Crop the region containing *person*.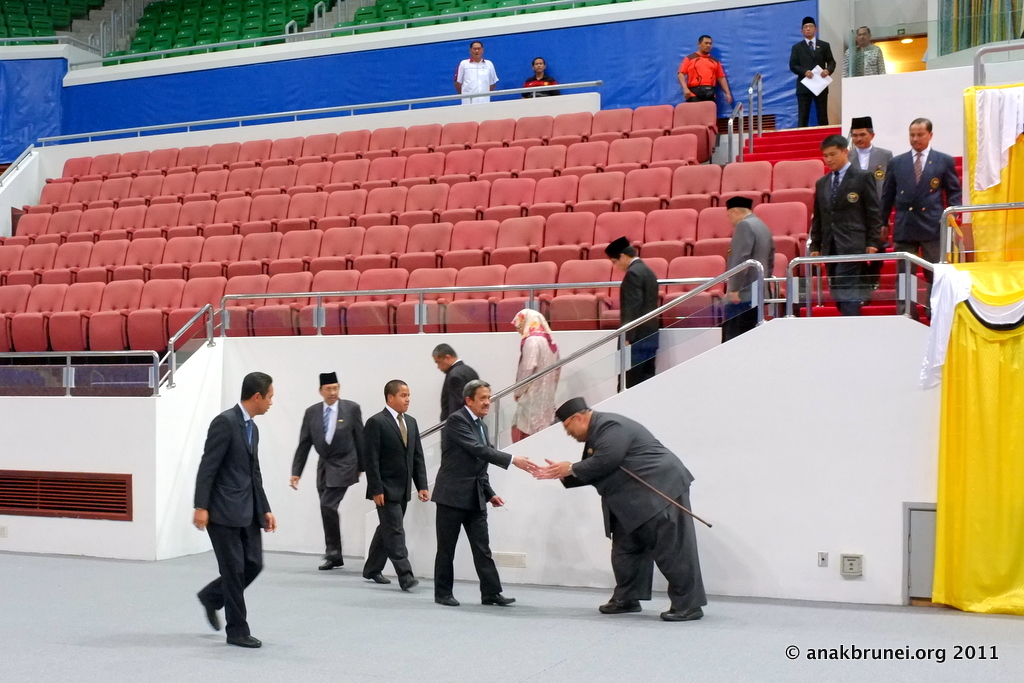
Crop region: detection(724, 201, 779, 343).
